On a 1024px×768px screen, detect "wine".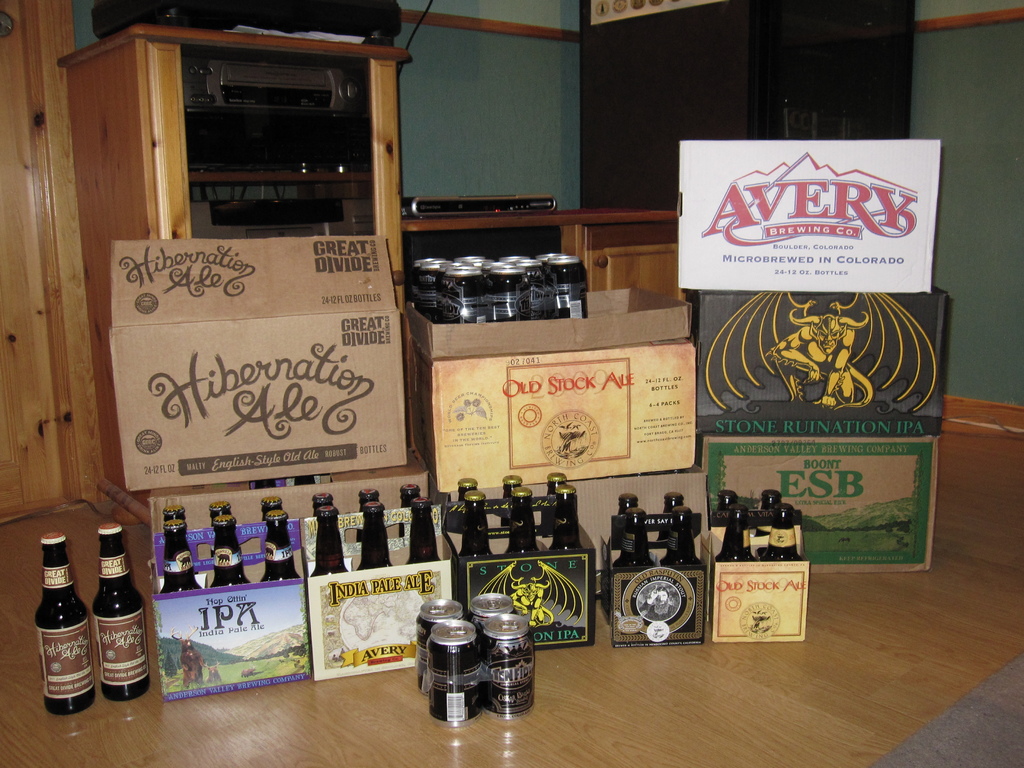
[x1=35, y1=531, x2=97, y2=719].
